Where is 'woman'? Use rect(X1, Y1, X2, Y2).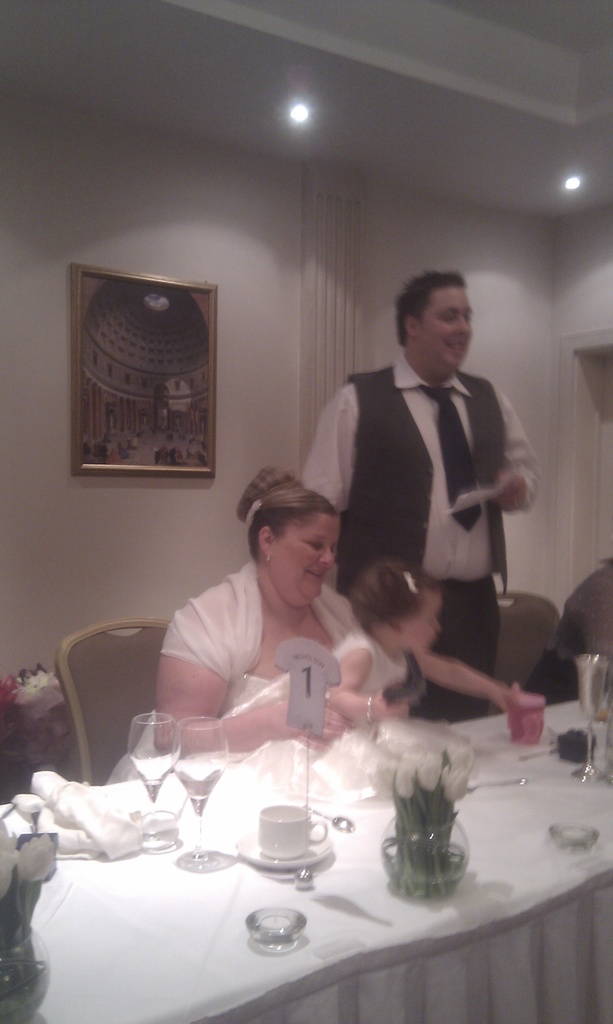
rect(148, 479, 412, 797).
